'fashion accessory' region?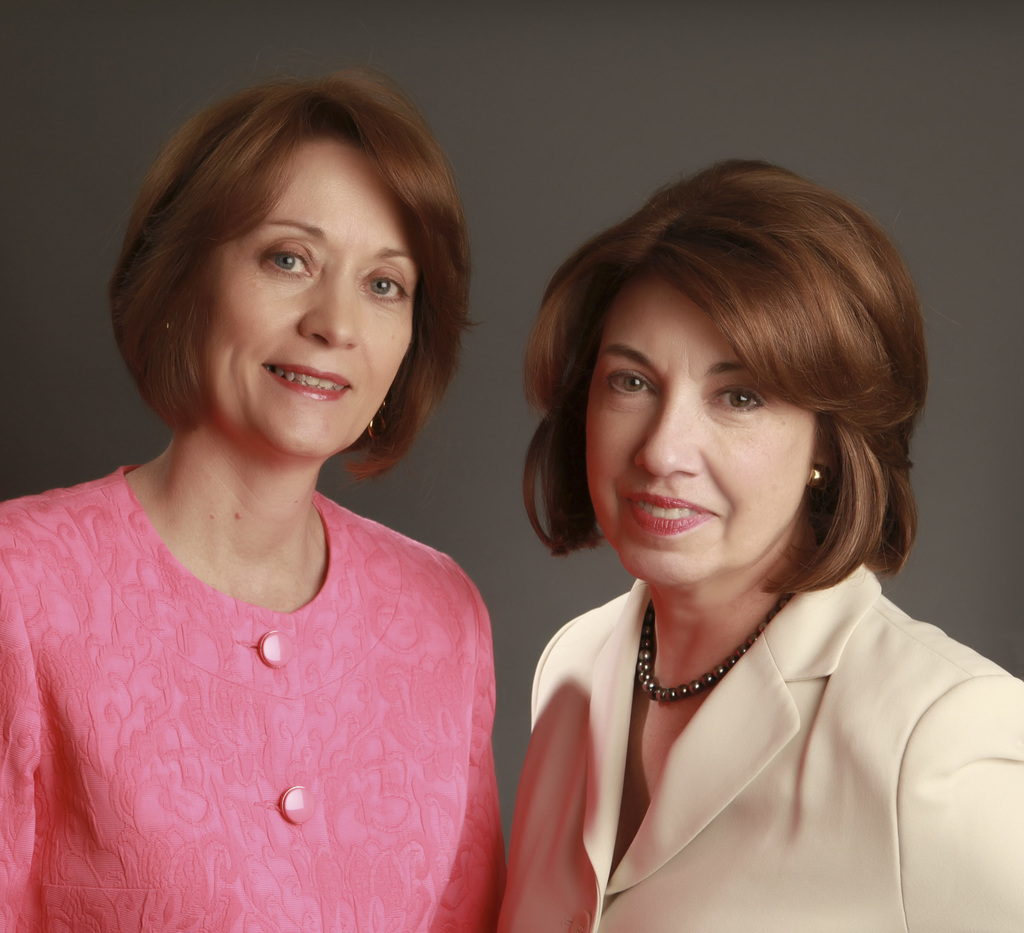
select_region(803, 468, 828, 489)
